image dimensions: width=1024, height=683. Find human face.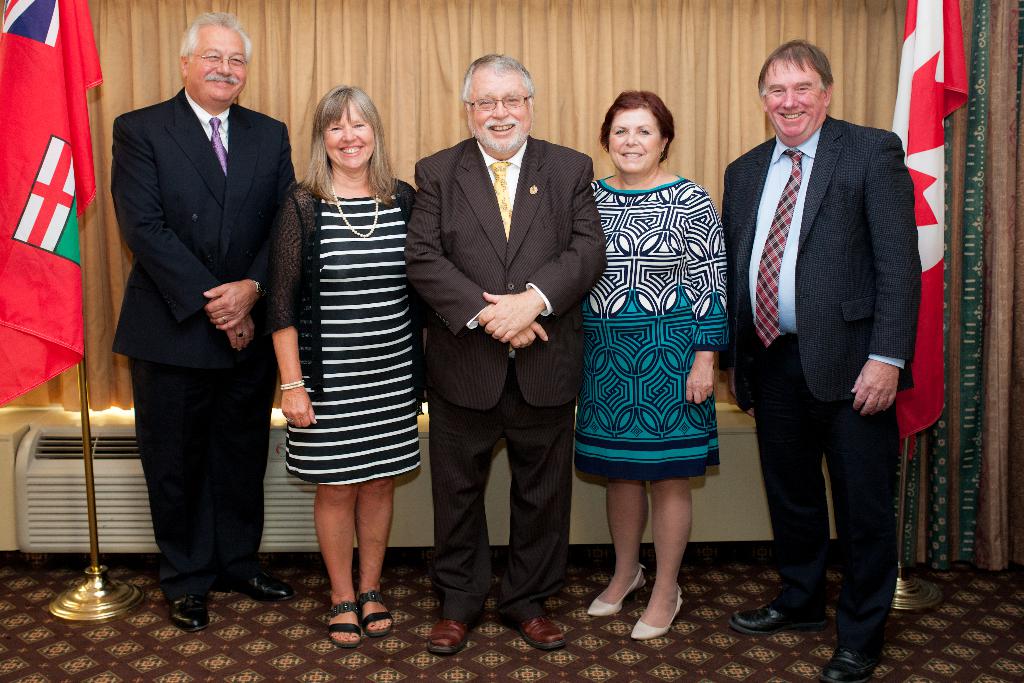
611/105/661/175.
